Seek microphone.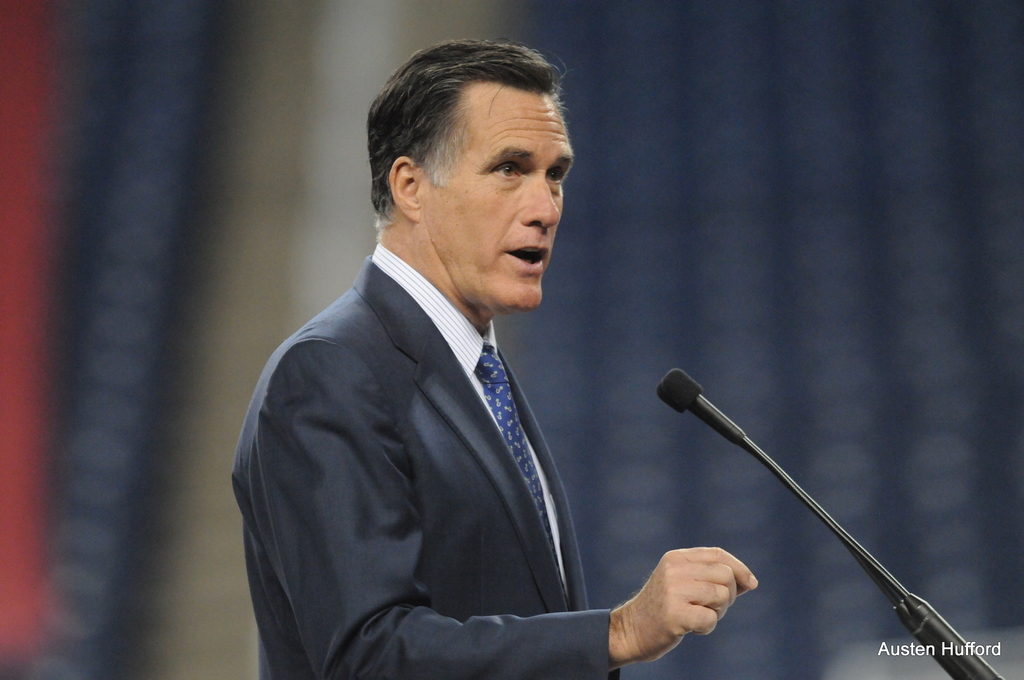
(652, 368, 746, 447).
